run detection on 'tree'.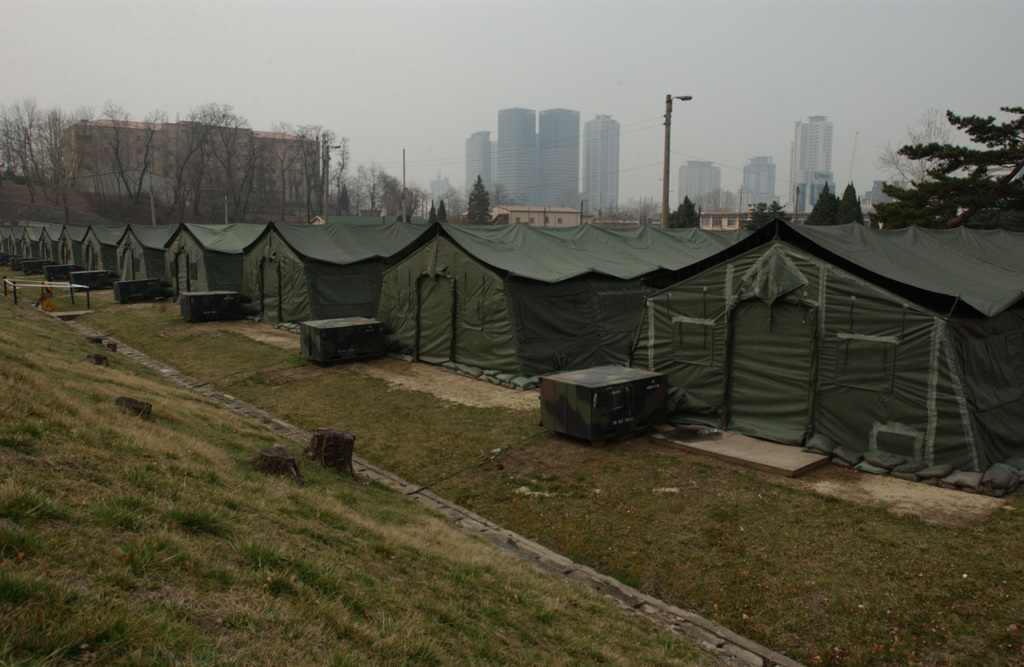
Result: 829:181:866:227.
